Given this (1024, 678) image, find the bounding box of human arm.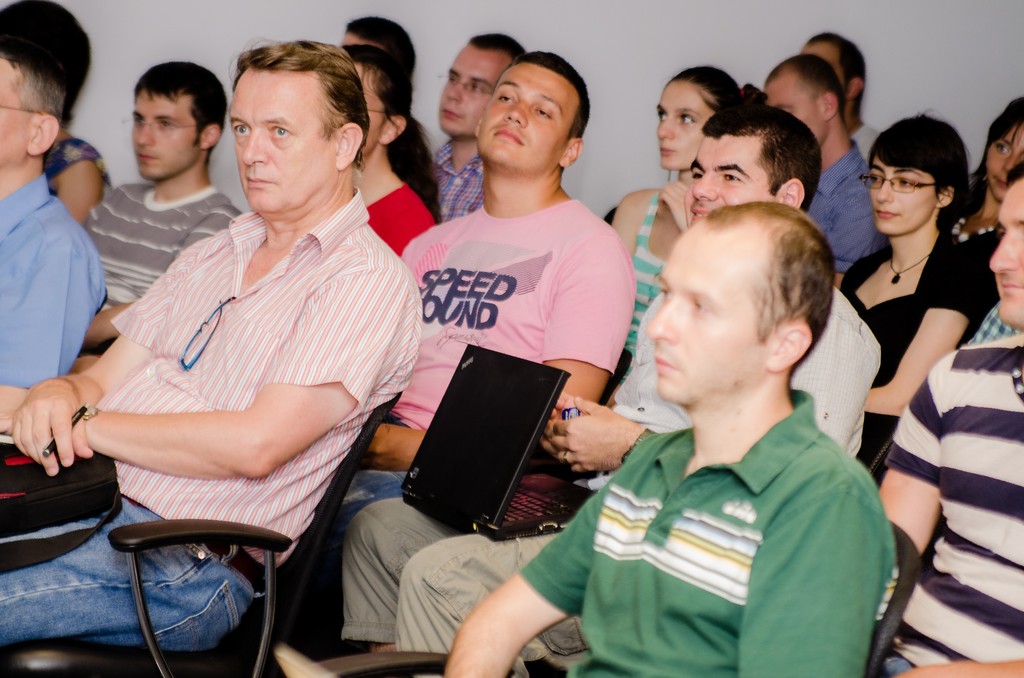
<box>735,487,893,677</box>.
